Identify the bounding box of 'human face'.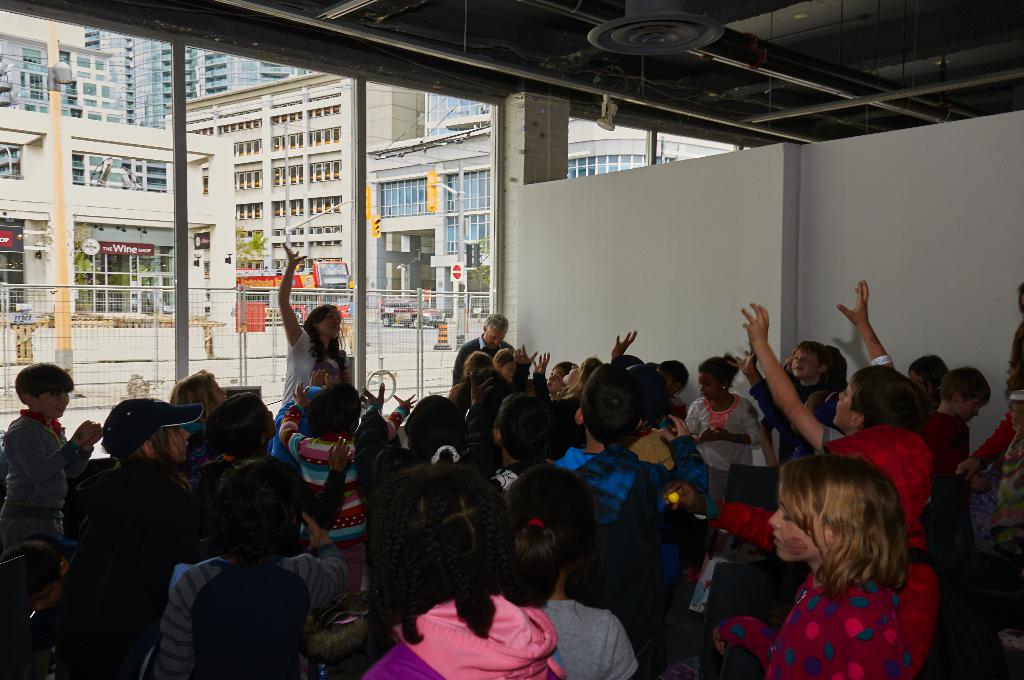
(953, 390, 986, 423).
